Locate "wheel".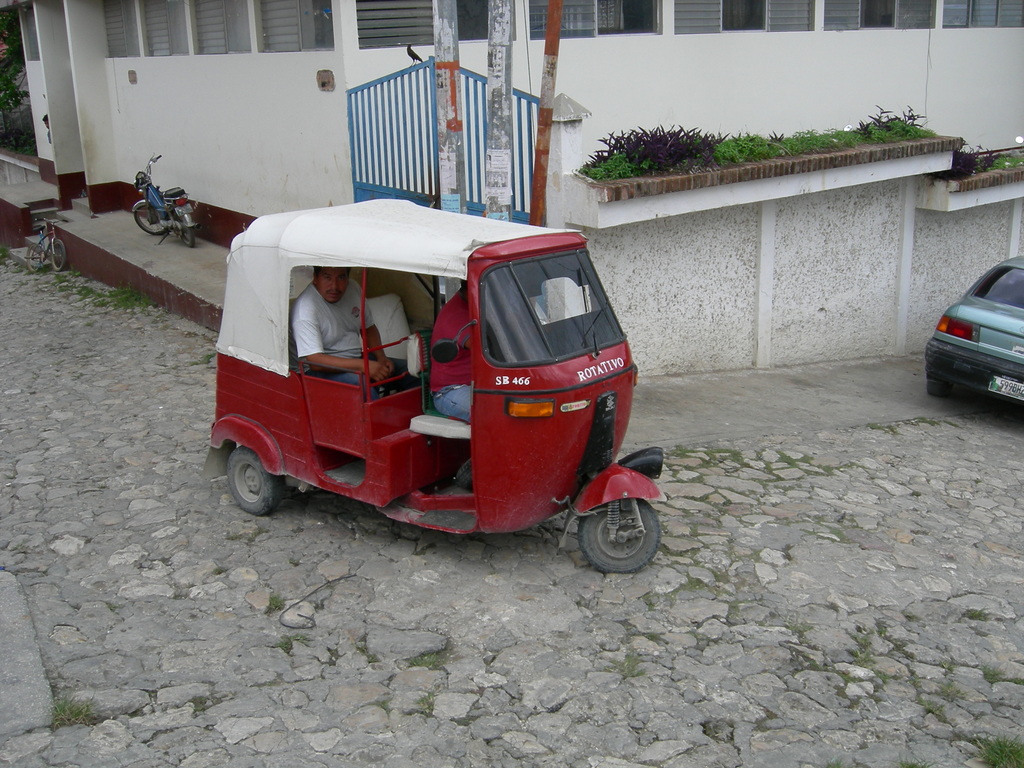
Bounding box: (x1=923, y1=377, x2=952, y2=401).
